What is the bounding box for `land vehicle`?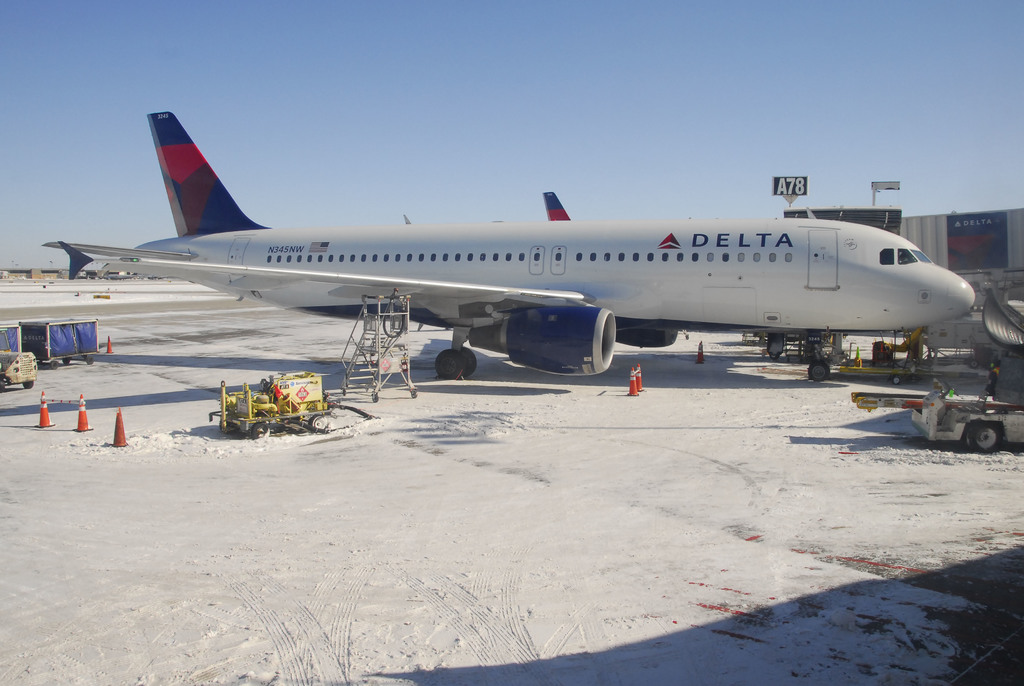
<bbox>0, 350, 37, 390</bbox>.
